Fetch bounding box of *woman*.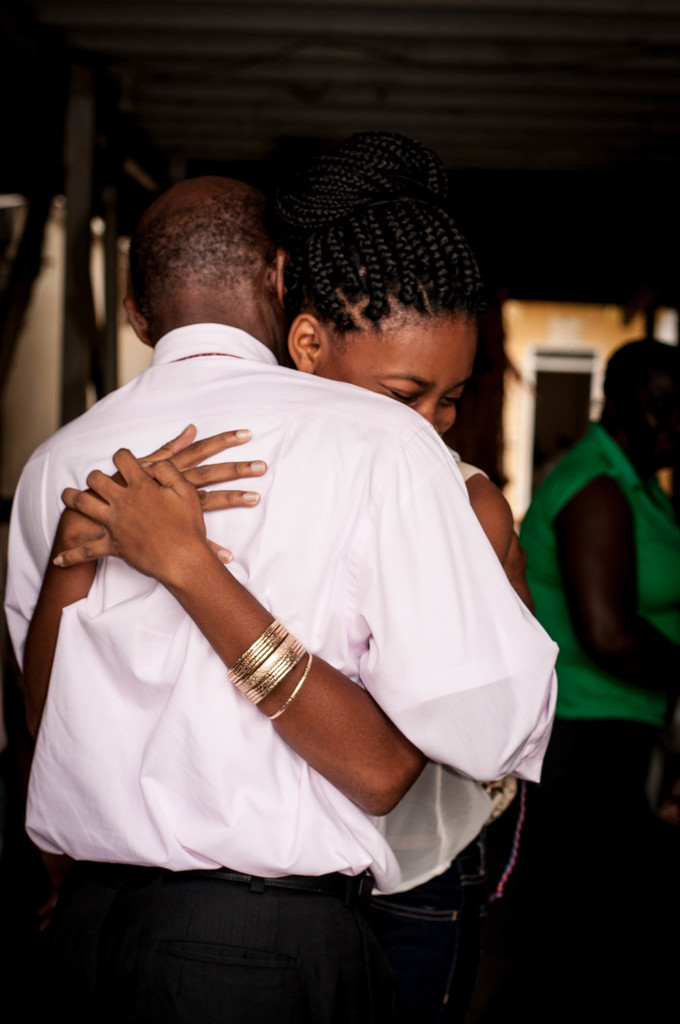
Bbox: (19,134,634,929).
